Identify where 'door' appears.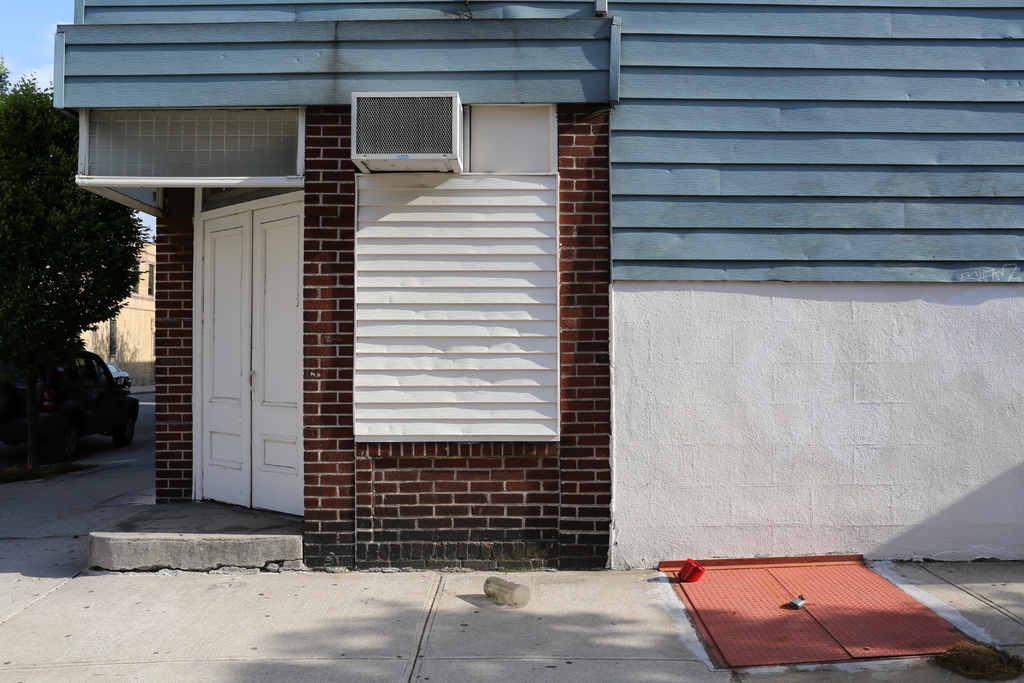
Appears at l=198, t=188, r=307, b=506.
